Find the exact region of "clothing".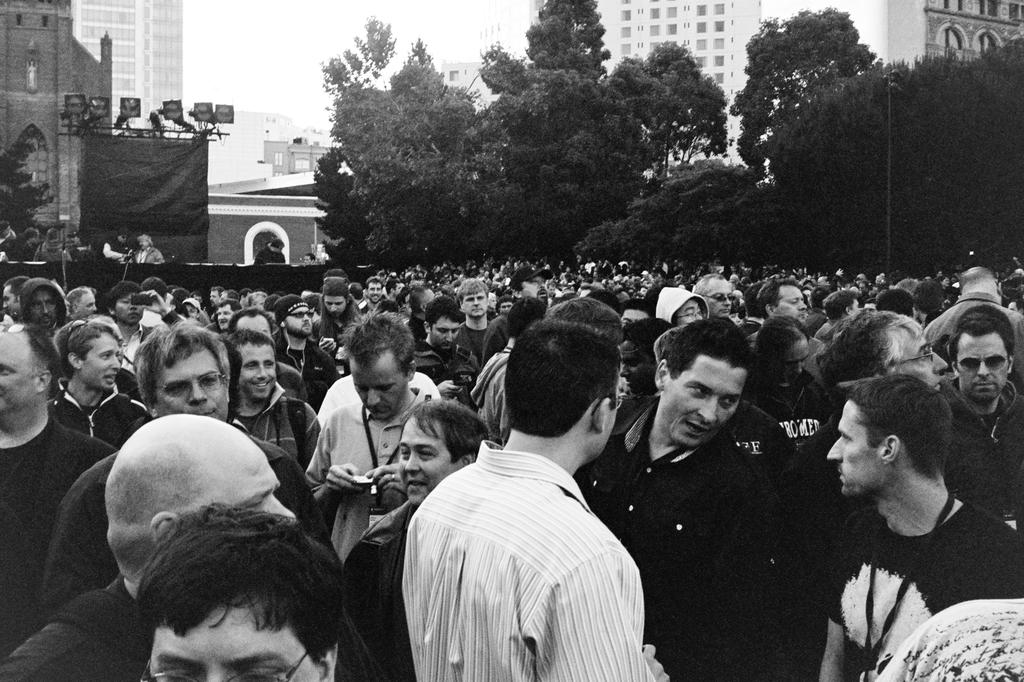
Exact region: {"left": 31, "top": 389, "right": 146, "bottom": 491}.
